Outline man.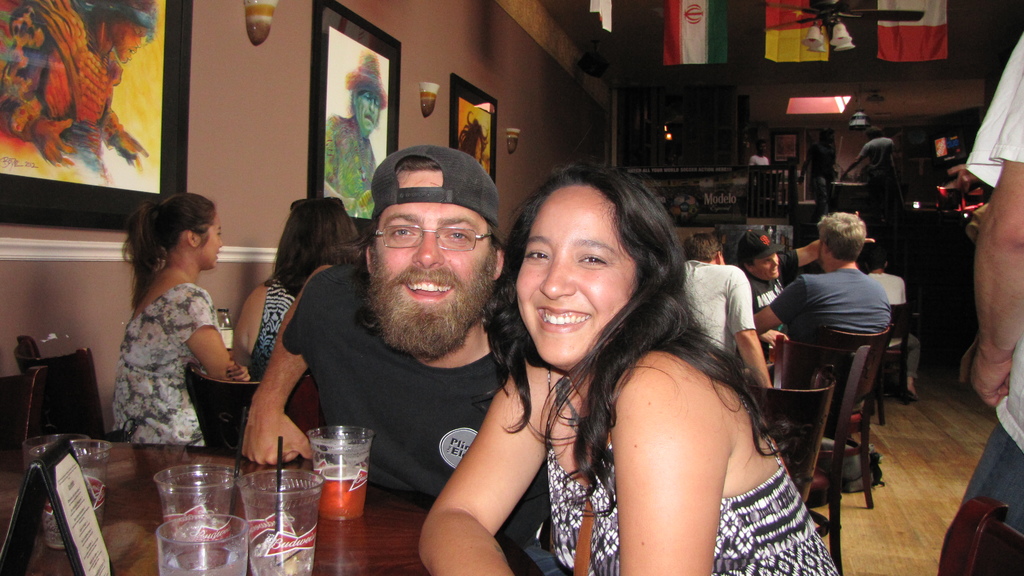
Outline: l=671, t=239, r=785, b=437.
